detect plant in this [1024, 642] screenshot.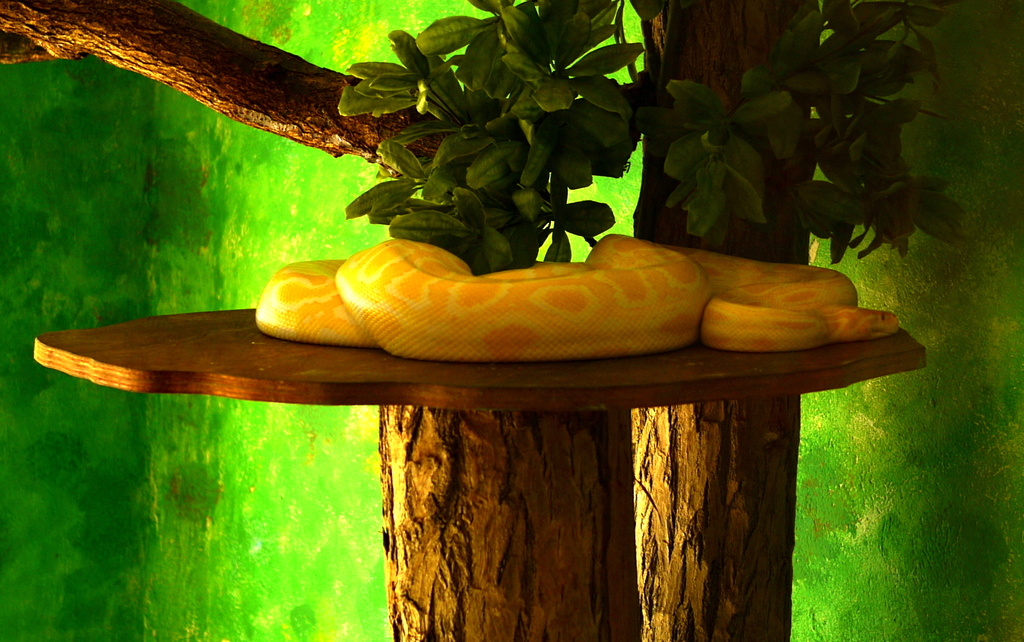
Detection: 634 79 793 239.
